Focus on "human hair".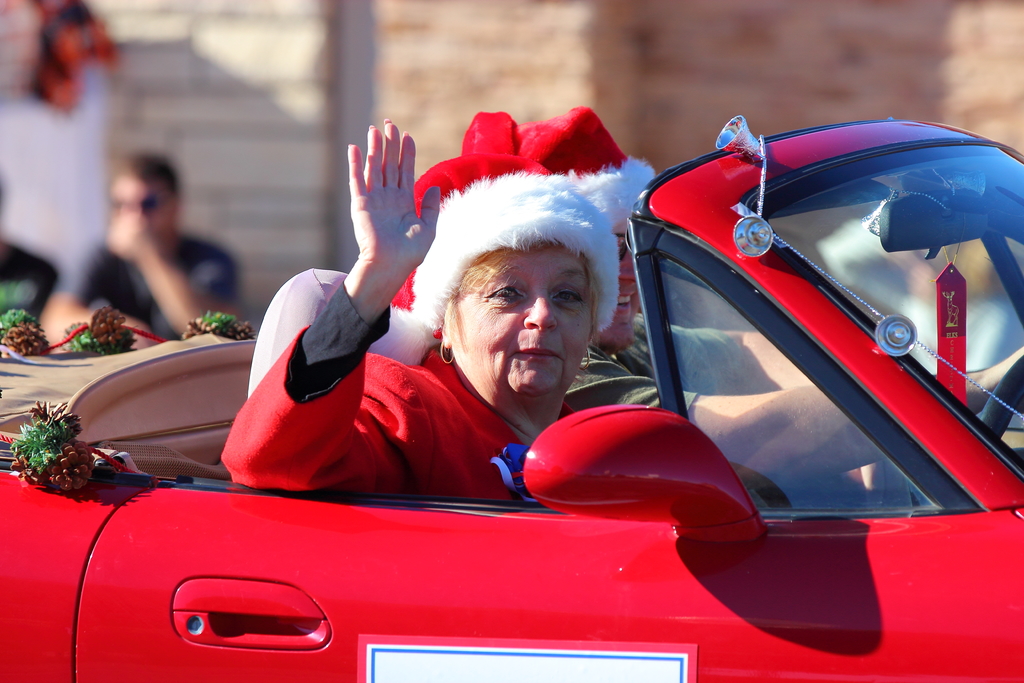
Focused at [443,244,599,343].
